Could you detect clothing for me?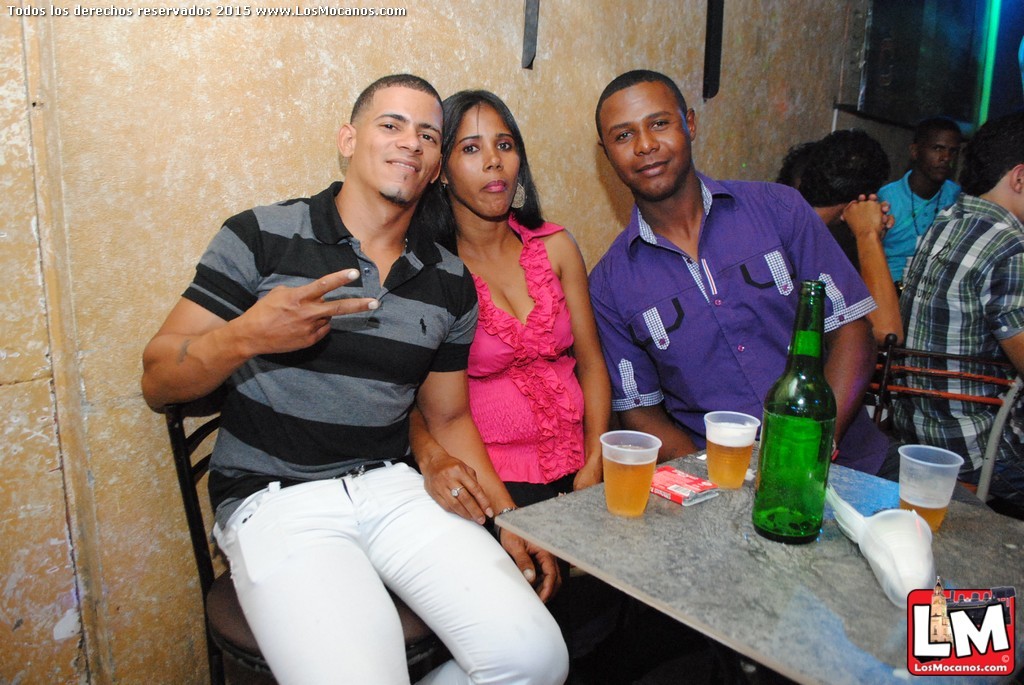
Detection result: {"left": 876, "top": 169, "right": 966, "bottom": 287}.
